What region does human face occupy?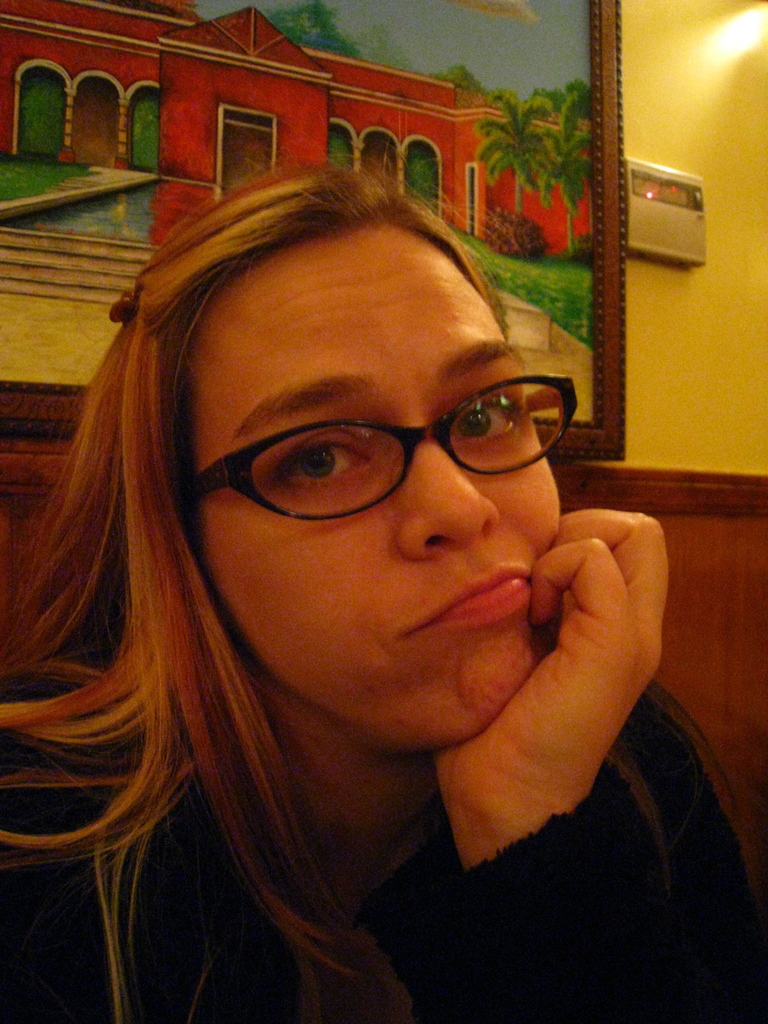
(left=186, top=232, right=562, bottom=748).
